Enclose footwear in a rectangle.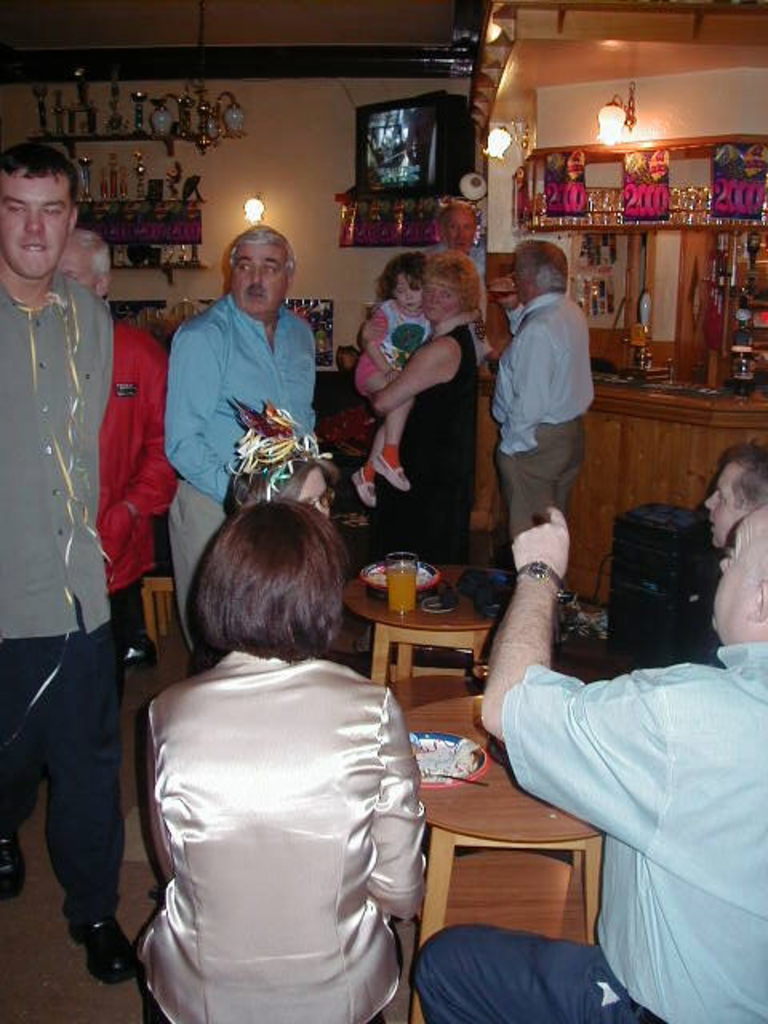
x1=69, y1=918, x2=133, y2=982.
